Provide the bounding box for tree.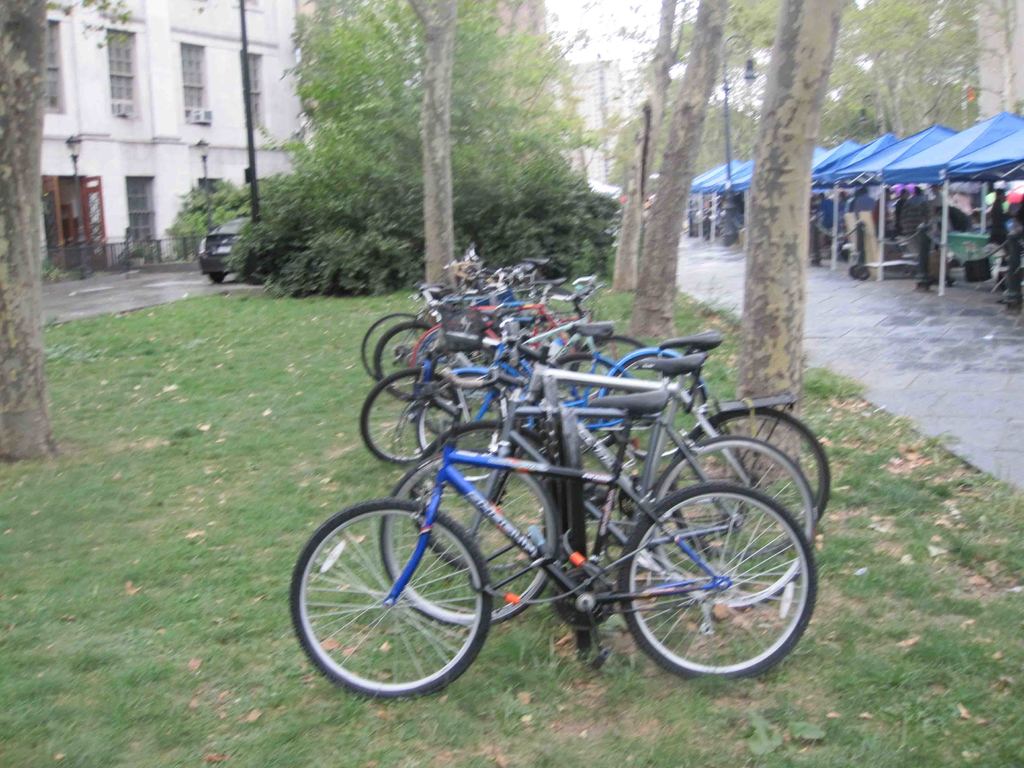
bbox(170, 0, 625, 289).
